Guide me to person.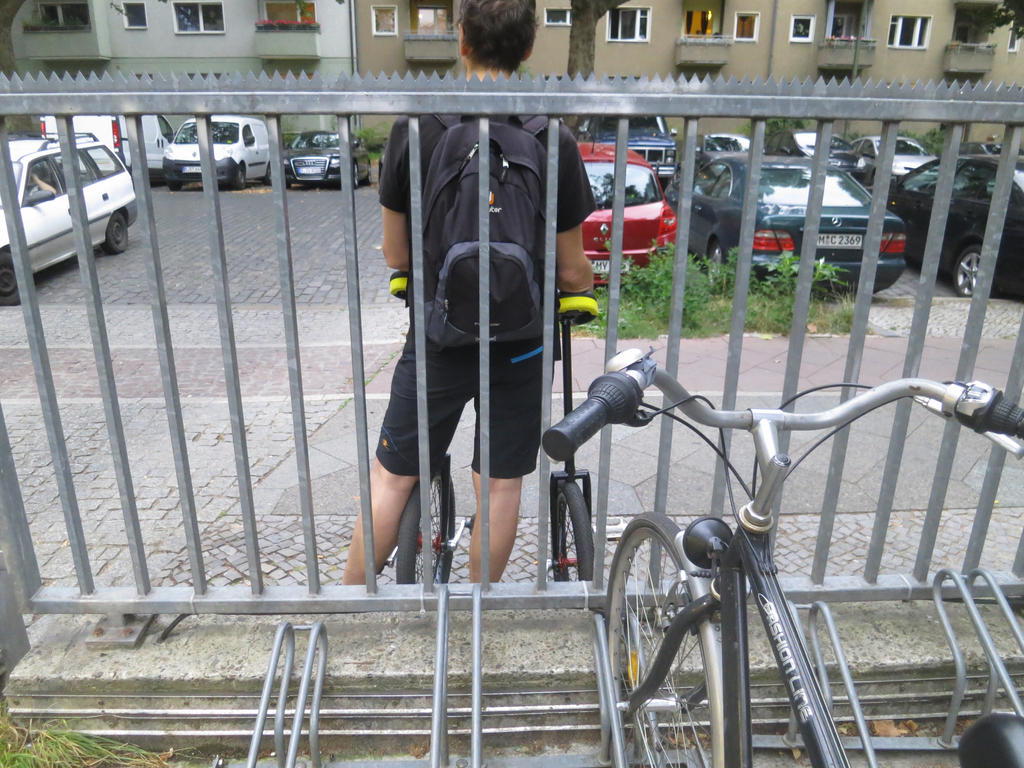
Guidance: select_region(337, 0, 595, 591).
